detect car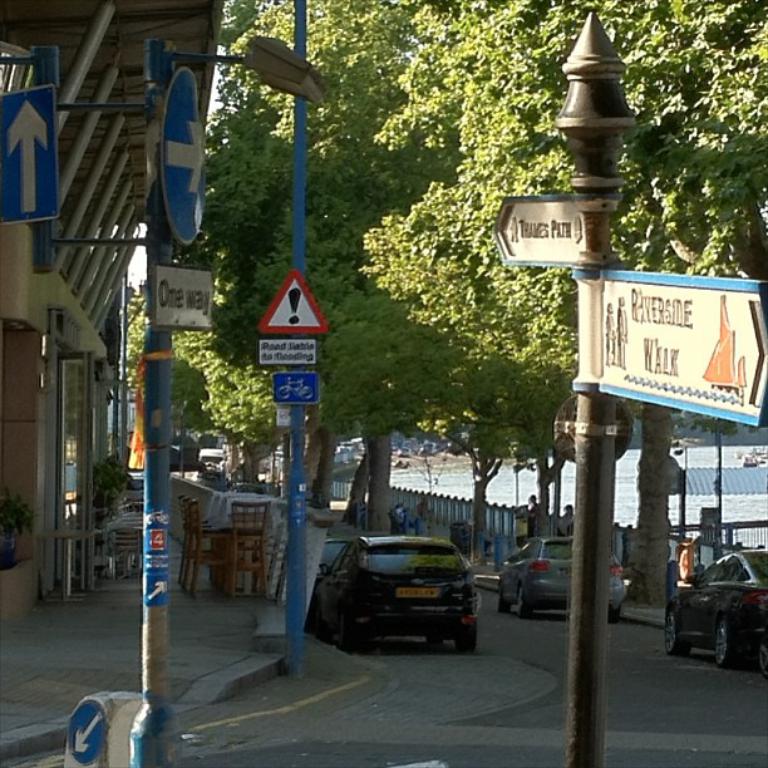
box(664, 548, 767, 666)
